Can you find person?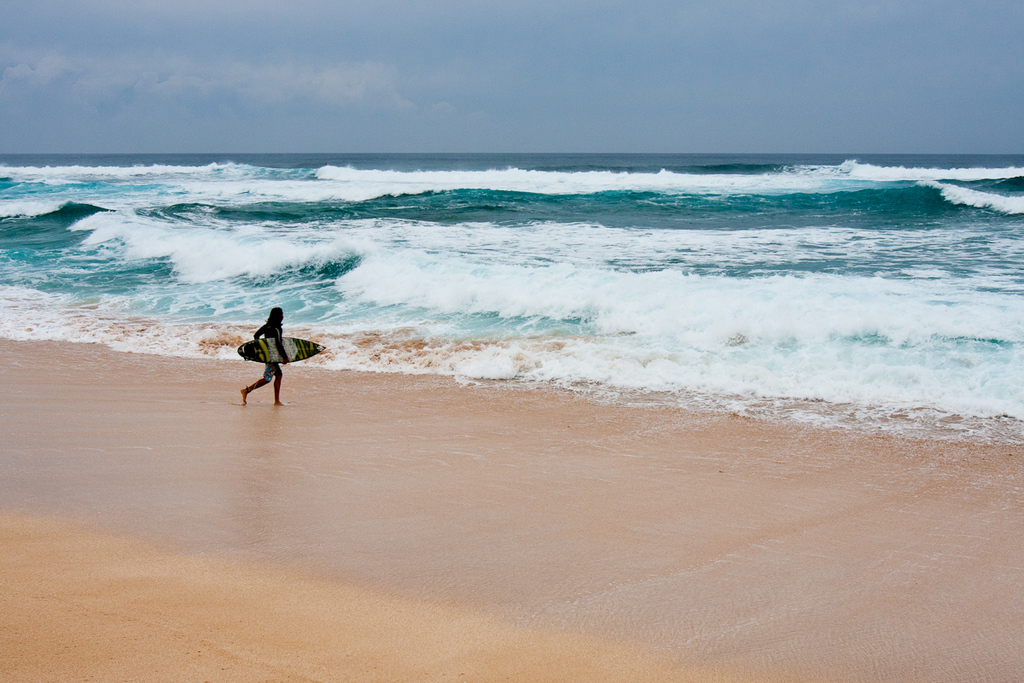
Yes, bounding box: pyautogui.locateOnScreen(232, 308, 308, 402).
